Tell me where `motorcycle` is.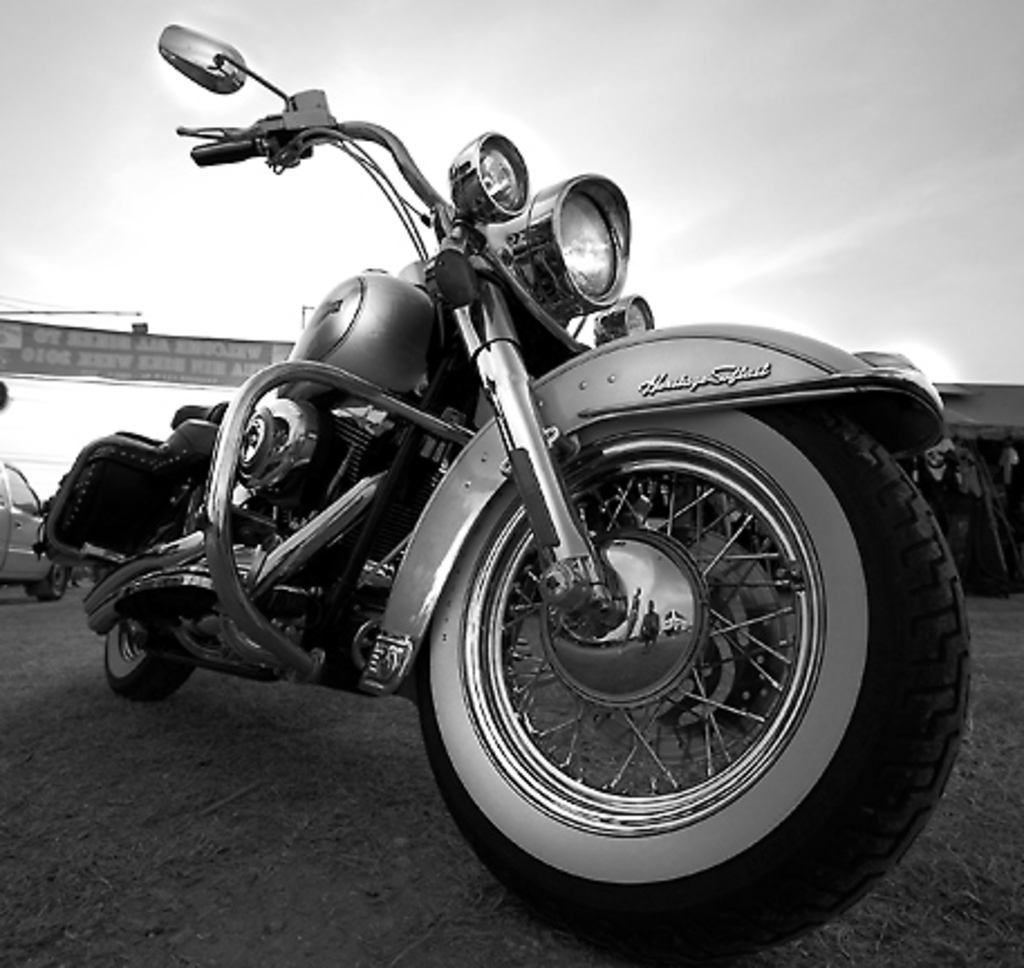
`motorcycle` is at box=[45, 20, 972, 966].
